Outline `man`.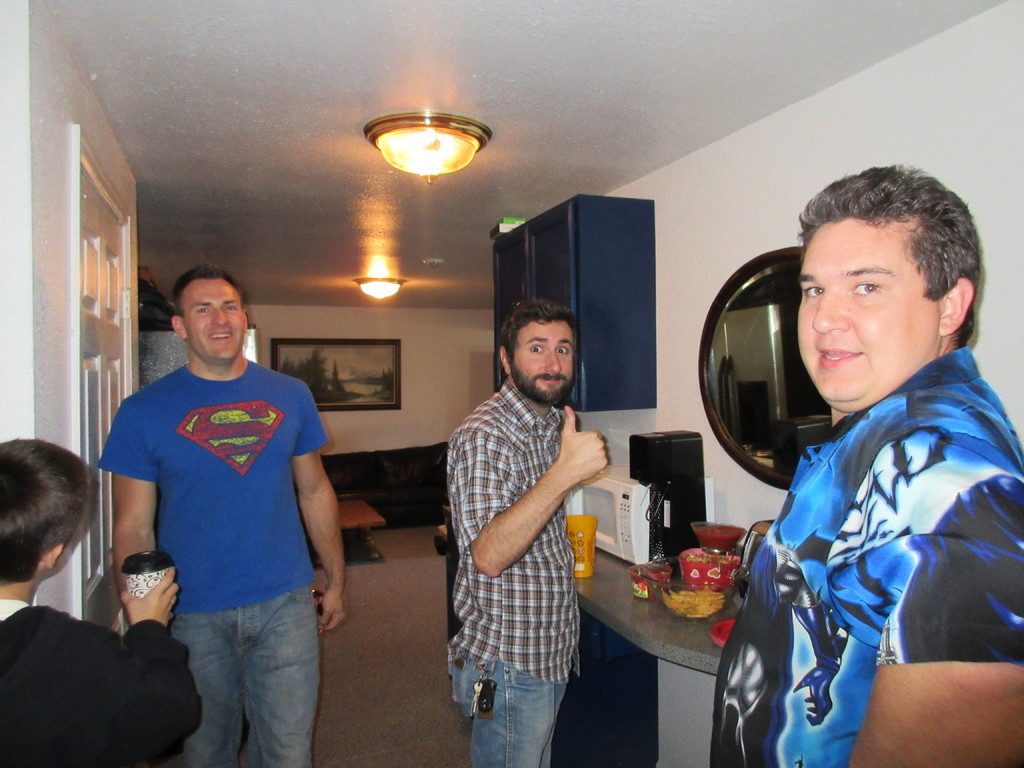
Outline: (708, 166, 1023, 767).
